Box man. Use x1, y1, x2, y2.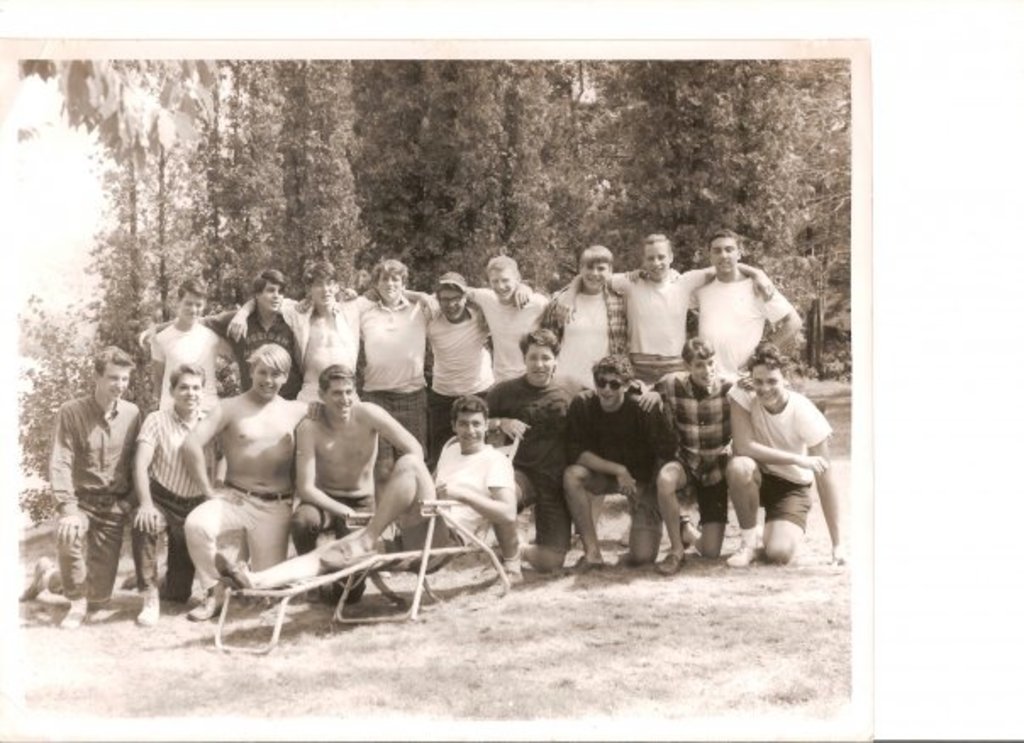
348, 251, 441, 480.
